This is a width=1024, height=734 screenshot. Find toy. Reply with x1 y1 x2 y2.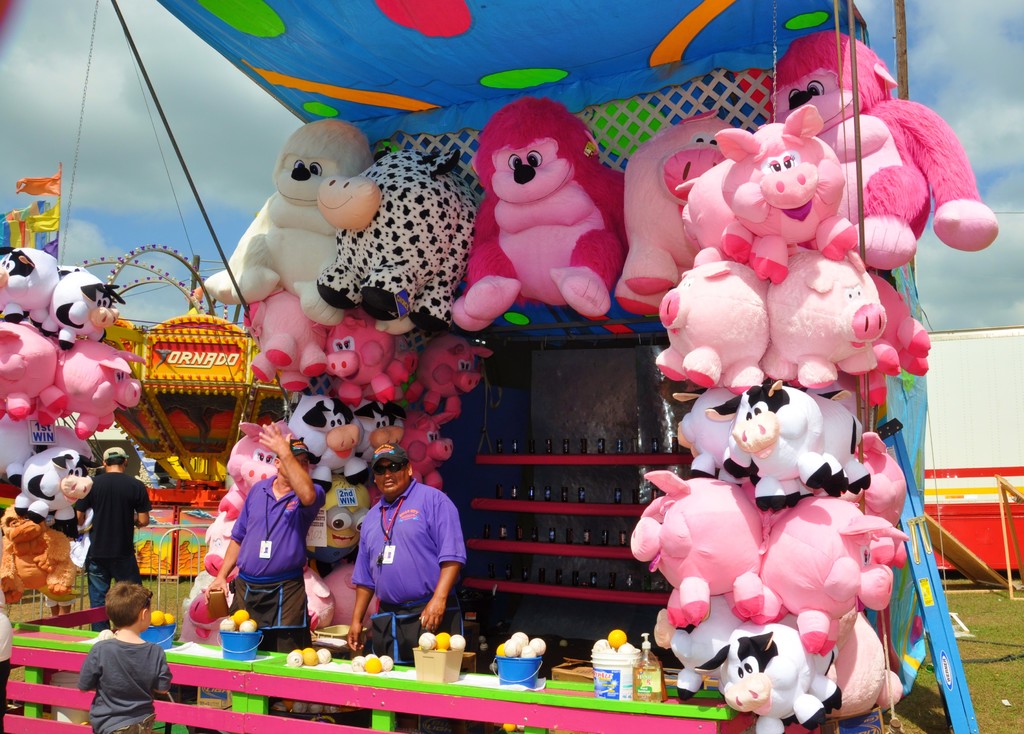
55 266 119 315.
